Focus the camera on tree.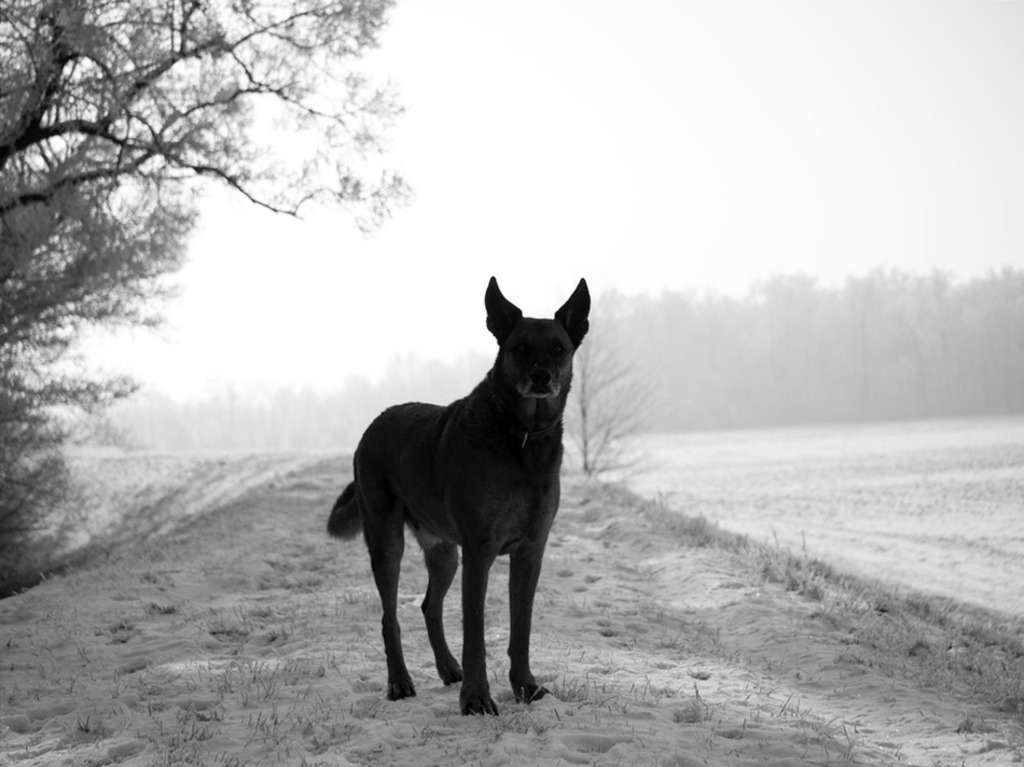
Focus region: detection(0, 0, 417, 376).
